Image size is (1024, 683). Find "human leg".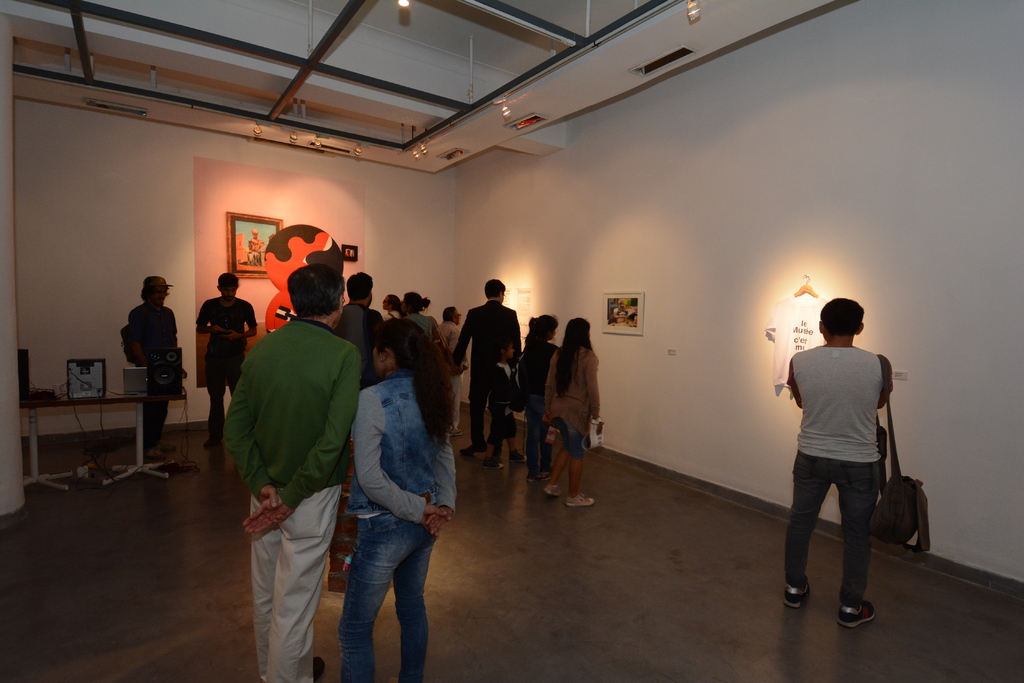
bbox=[148, 402, 179, 461].
